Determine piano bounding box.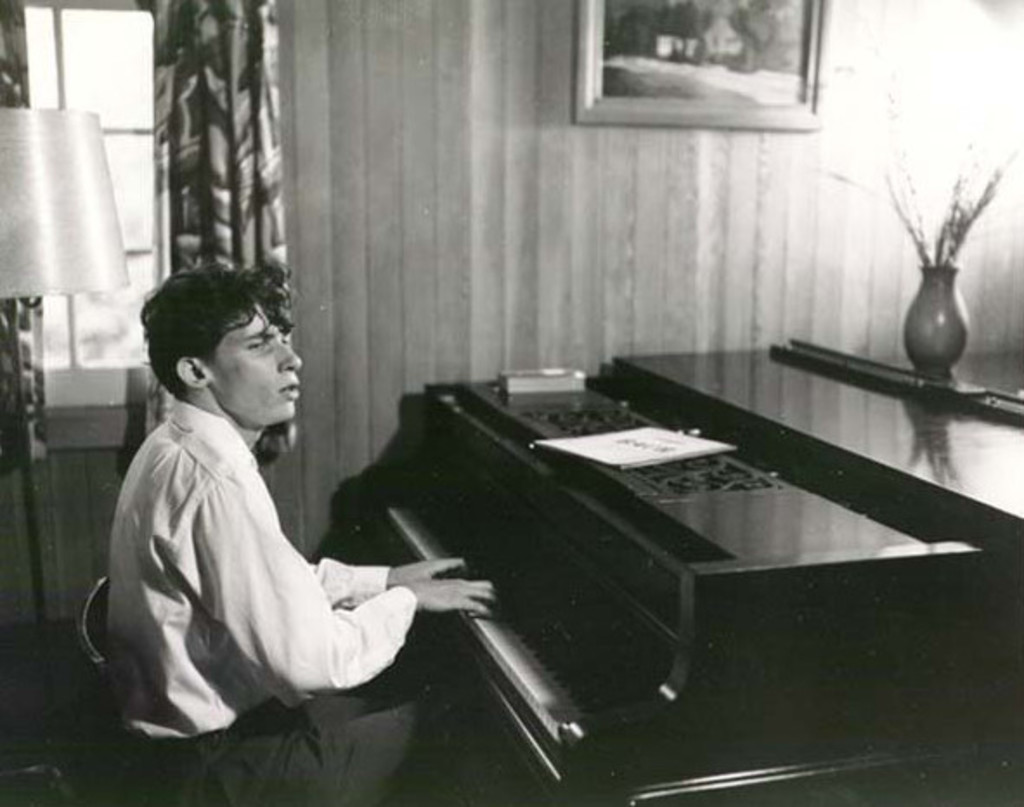
Determined: Rect(250, 293, 1023, 806).
